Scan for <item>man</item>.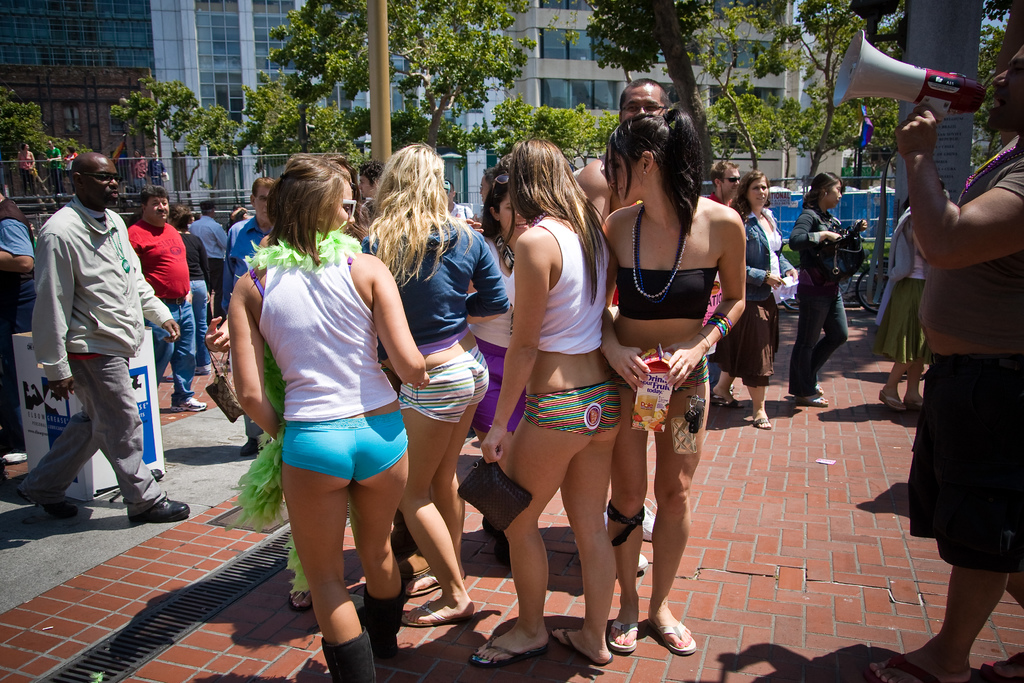
Scan result: 212/170/282/456.
